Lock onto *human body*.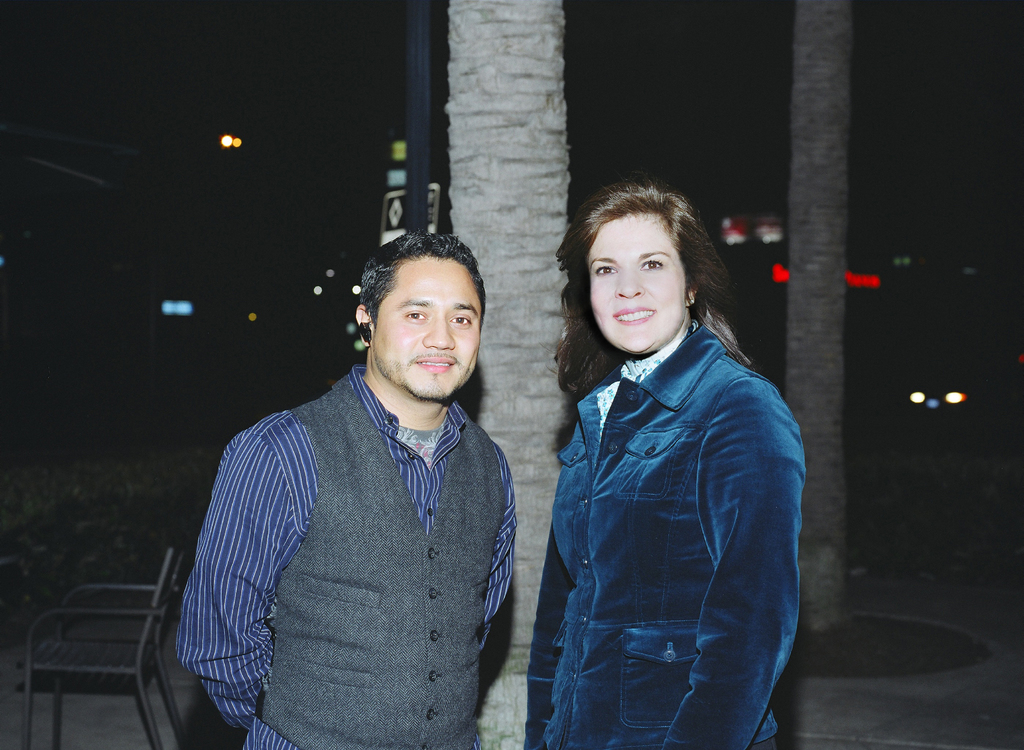
Locked: <region>191, 226, 539, 749</region>.
